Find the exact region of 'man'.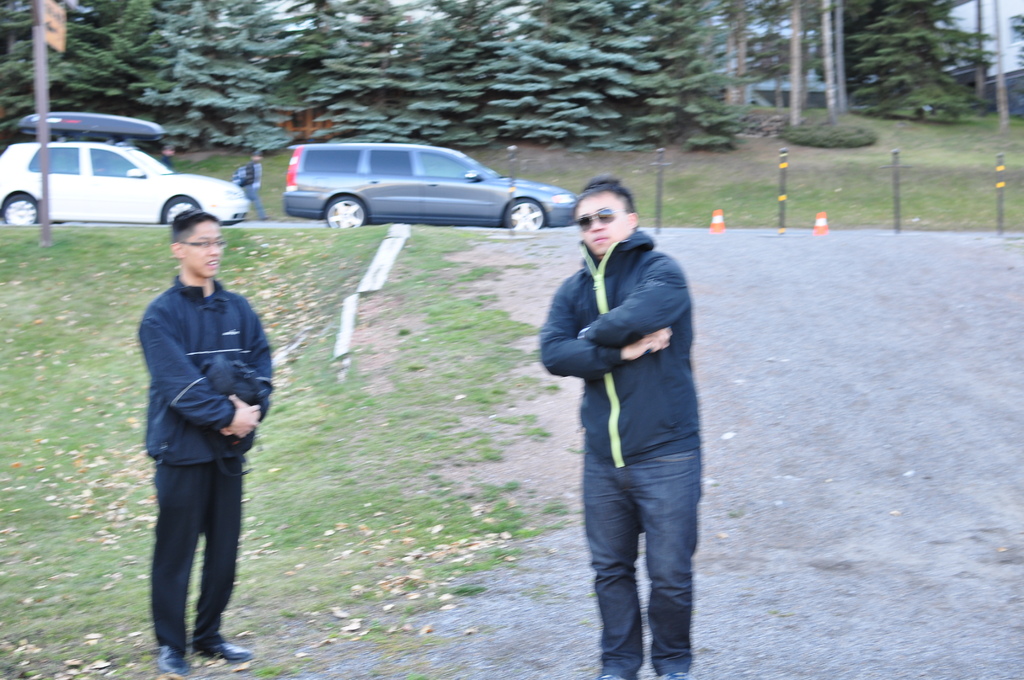
Exact region: (225,153,268,220).
